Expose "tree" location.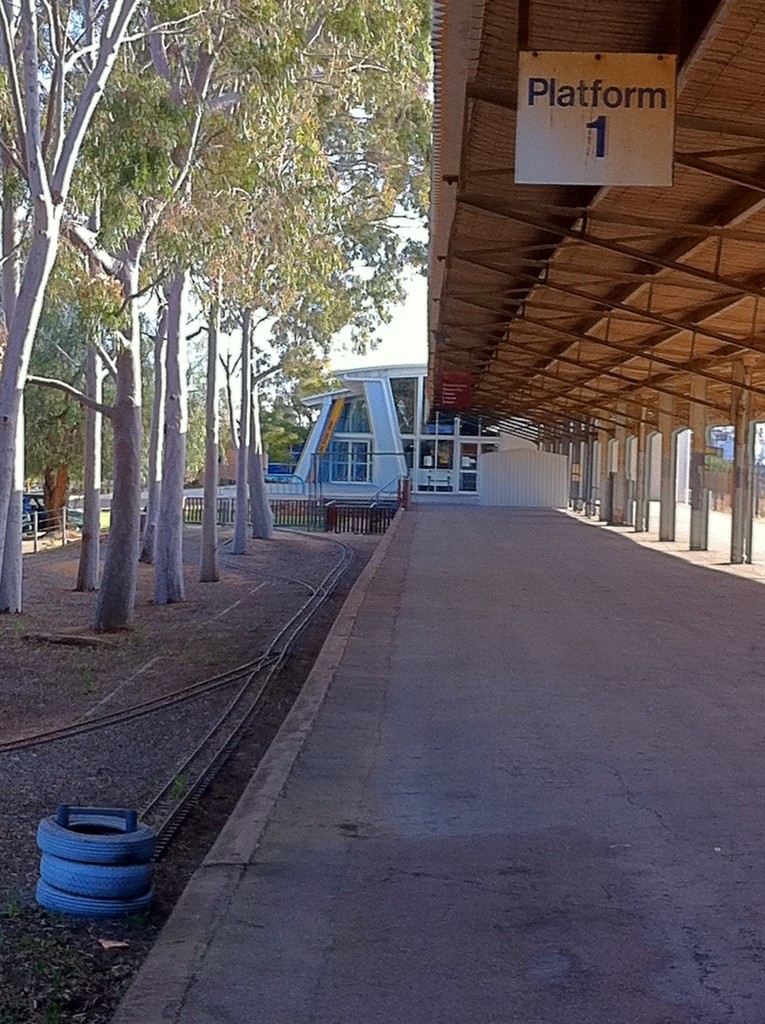
Exposed at (187,0,379,580).
